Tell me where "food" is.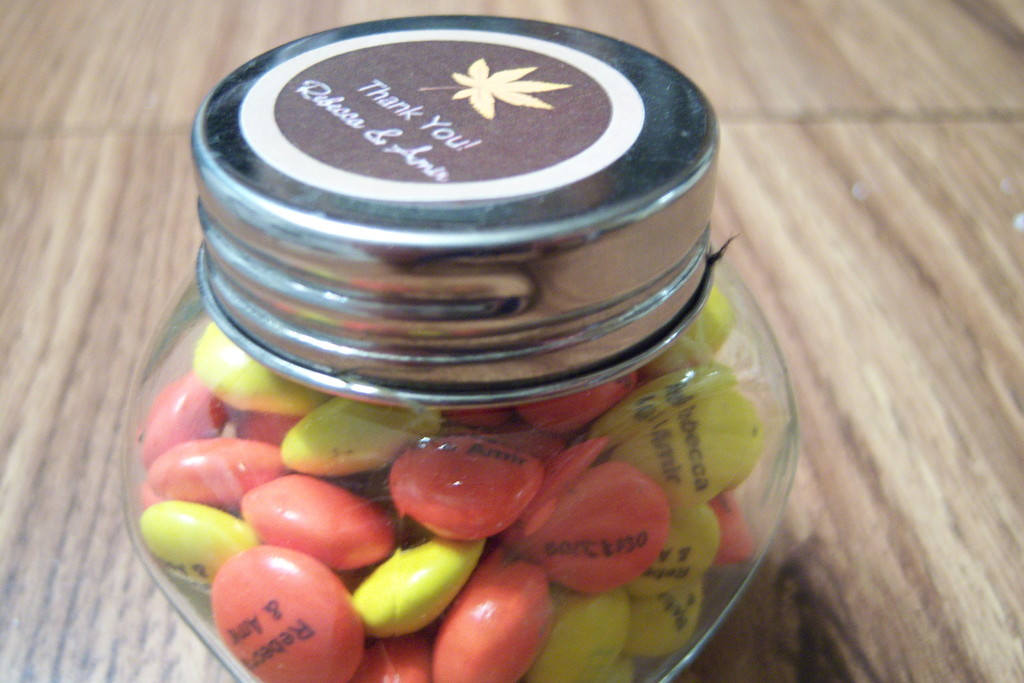
"food" is at [x1=380, y1=438, x2=548, y2=552].
